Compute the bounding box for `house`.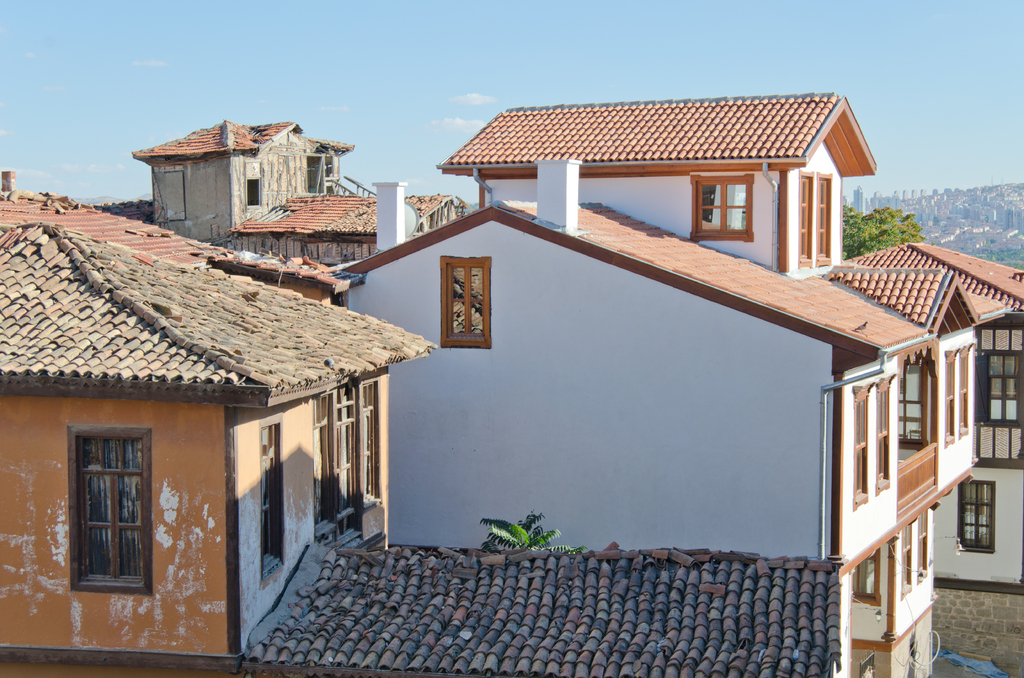
<region>326, 86, 986, 677</region>.
